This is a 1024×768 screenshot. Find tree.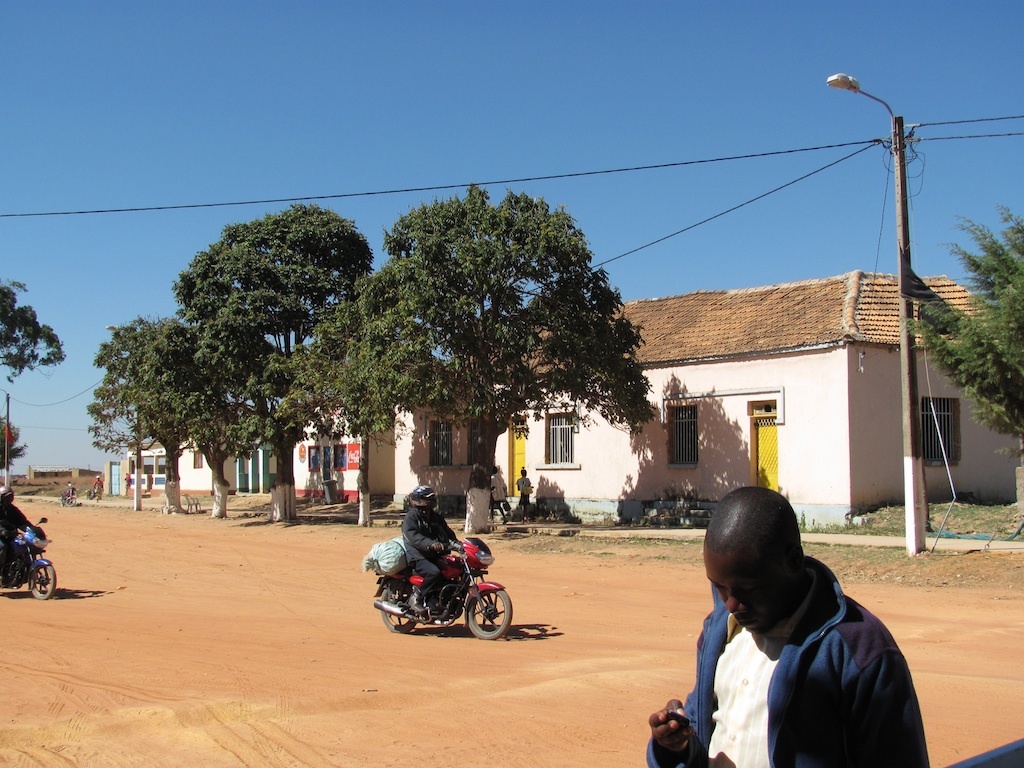
Bounding box: locate(280, 276, 448, 519).
